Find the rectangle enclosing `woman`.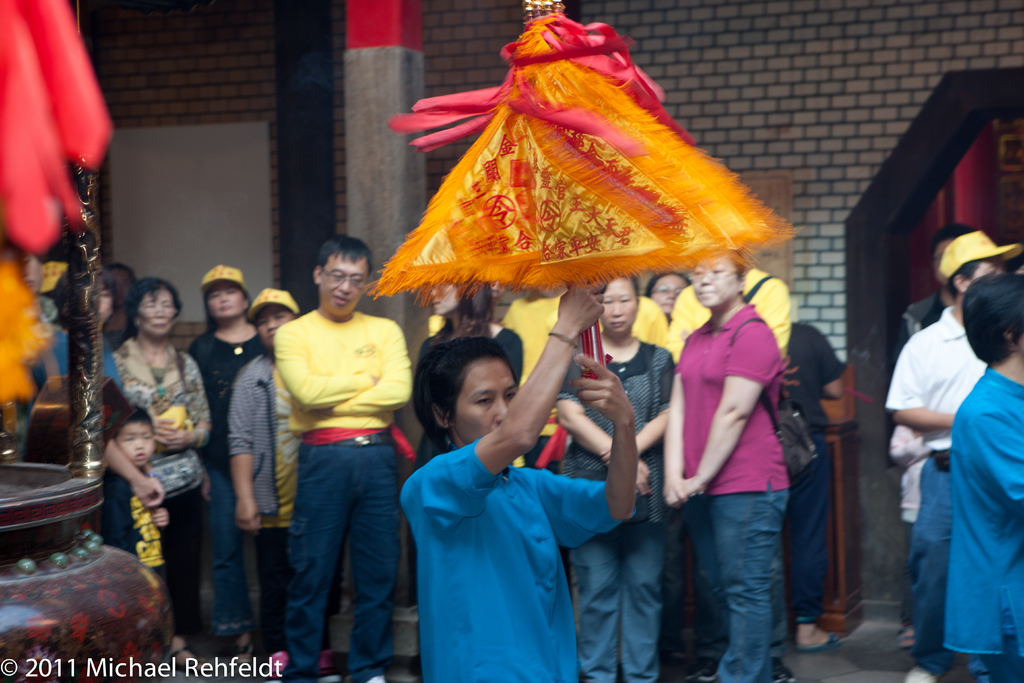
[98, 279, 210, 667].
